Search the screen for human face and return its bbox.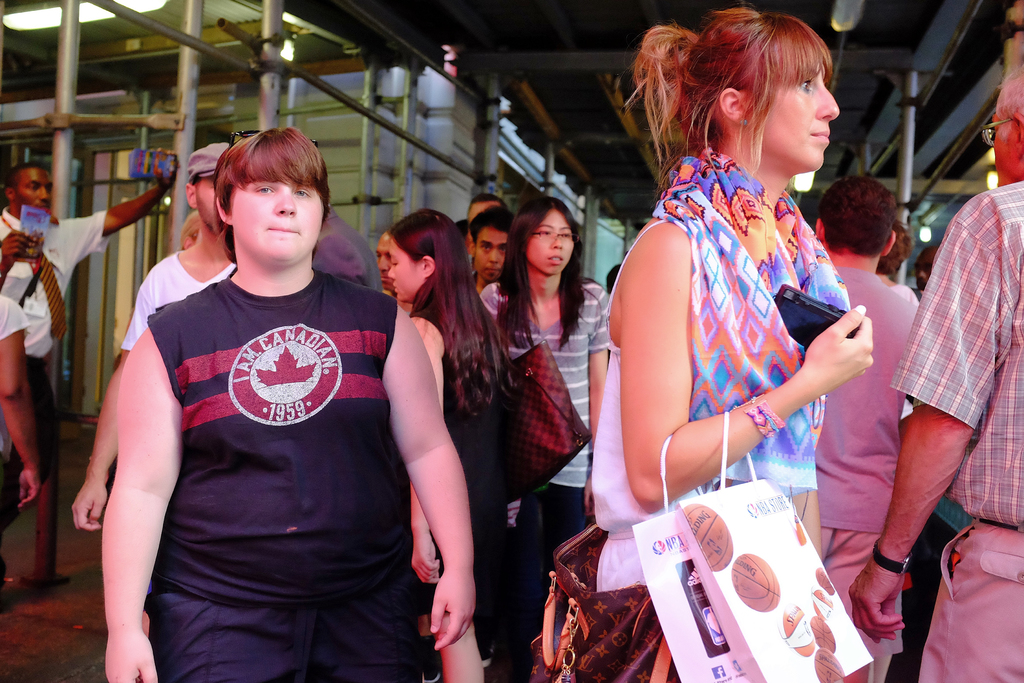
Found: box=[754, 65, 836, 167].
